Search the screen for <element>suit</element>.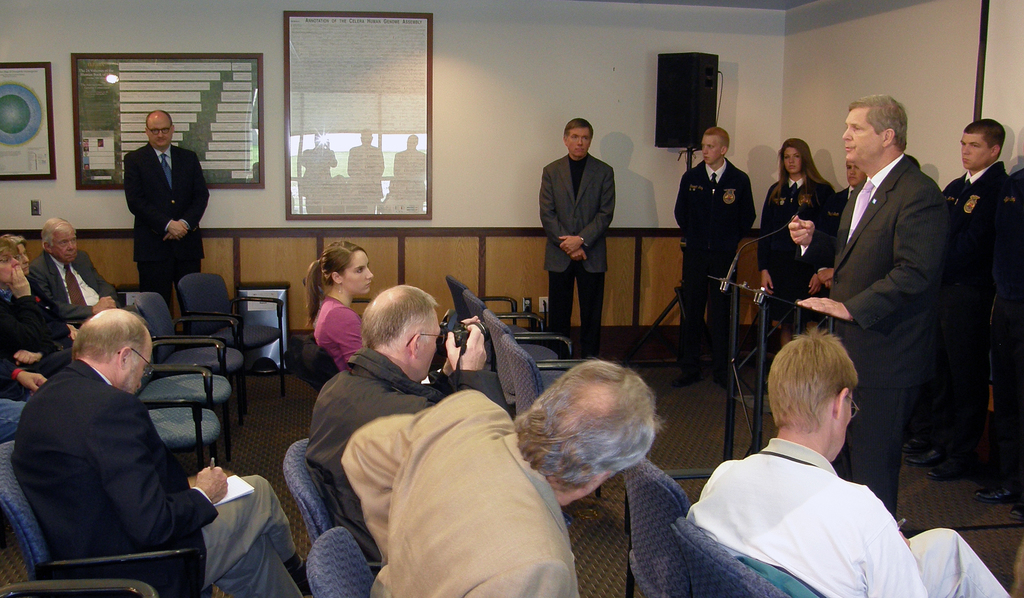
Found at detection(745, 170, 834, 322).
